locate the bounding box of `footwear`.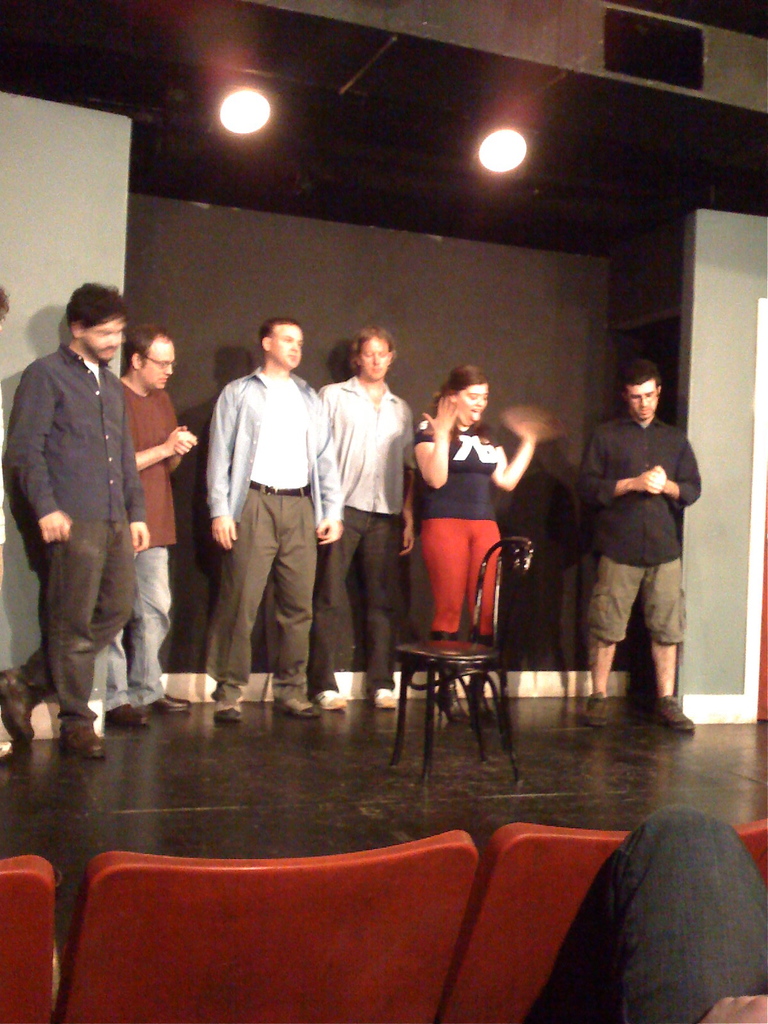
Bounding box: (120, 696, 146, 727).
